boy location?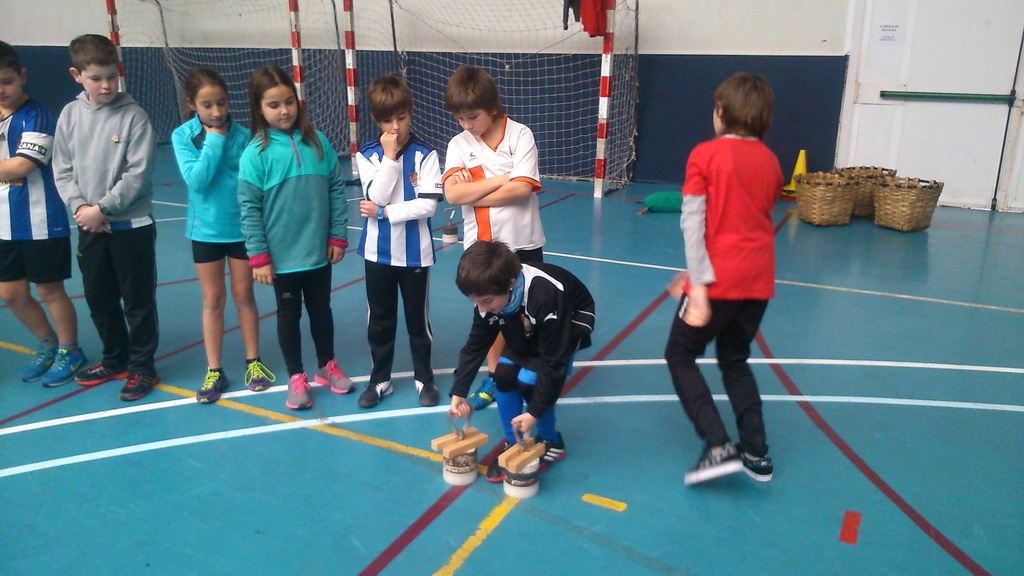
crop(364, 88, 445, 413)
